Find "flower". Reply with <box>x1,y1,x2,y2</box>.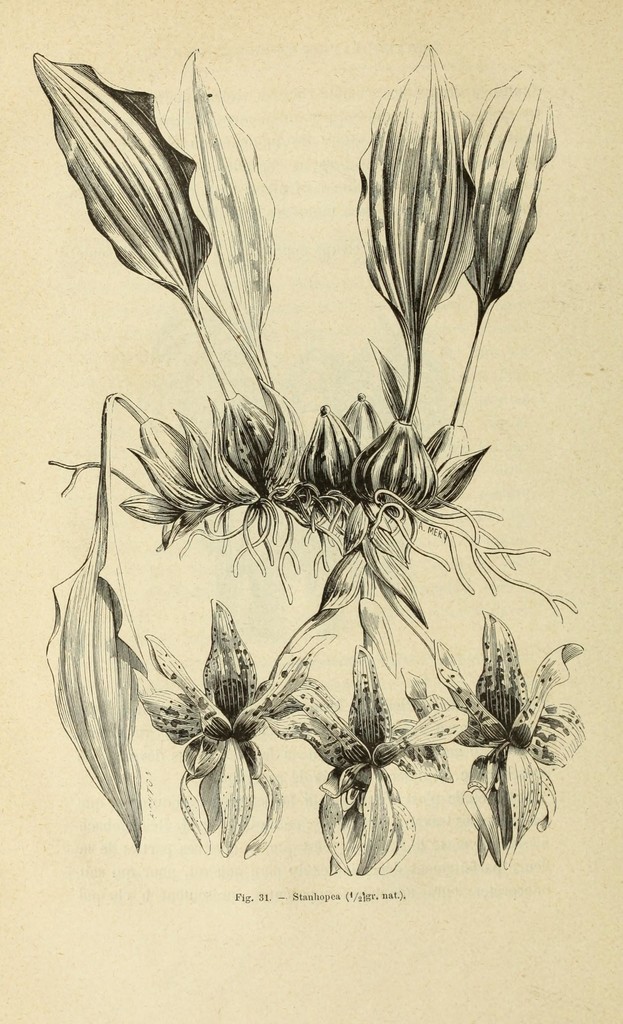
<box>450,618,577,847</box>.
